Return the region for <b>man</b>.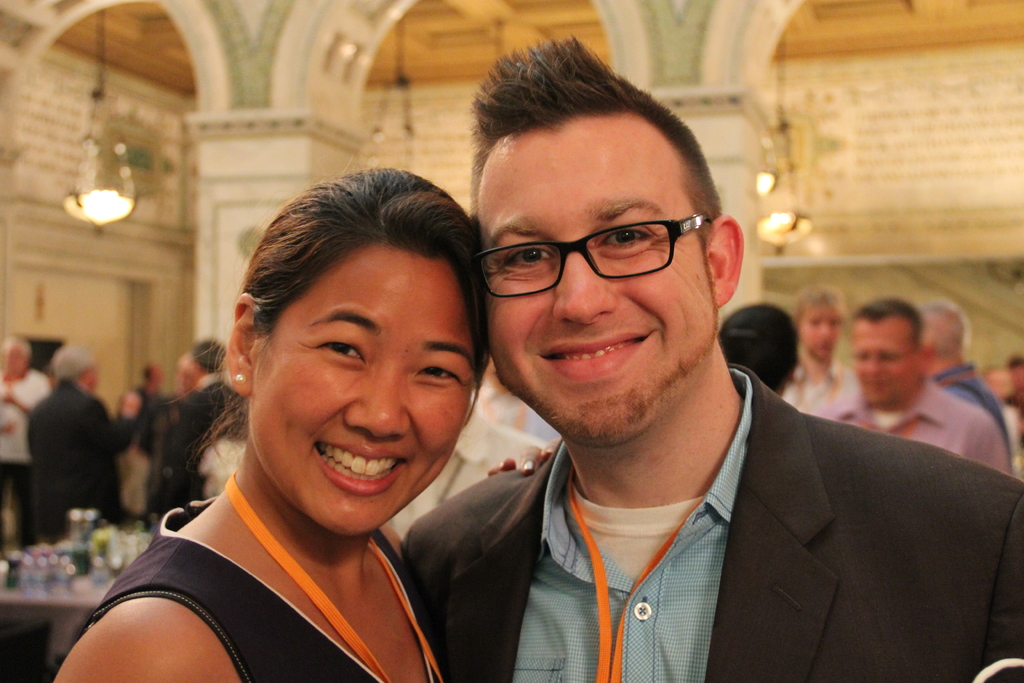
<box>353,90,985,677</box>.
